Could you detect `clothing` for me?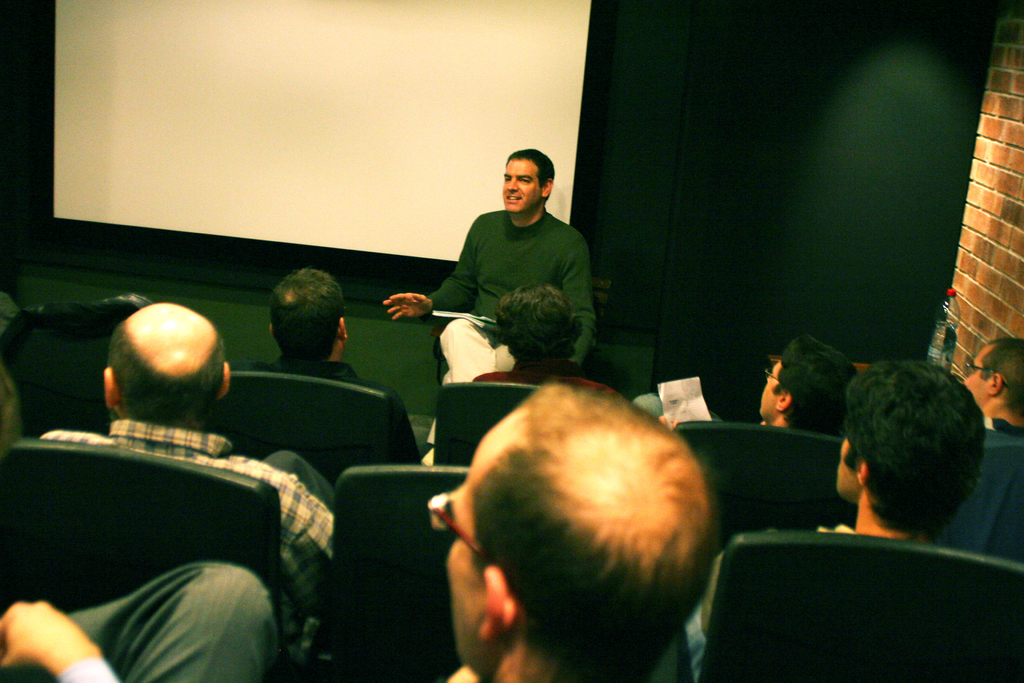
Detection result: (988, 415, 1023, 440).
